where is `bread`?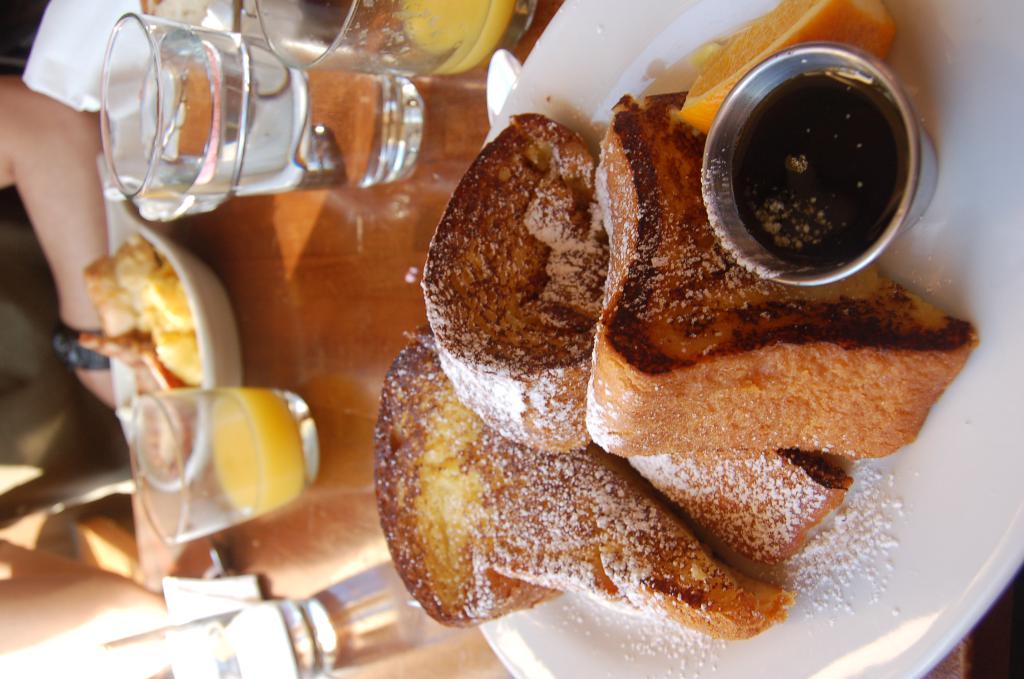
{"left": 580, "top": 95, "right": 977, "bottom": 459}.
